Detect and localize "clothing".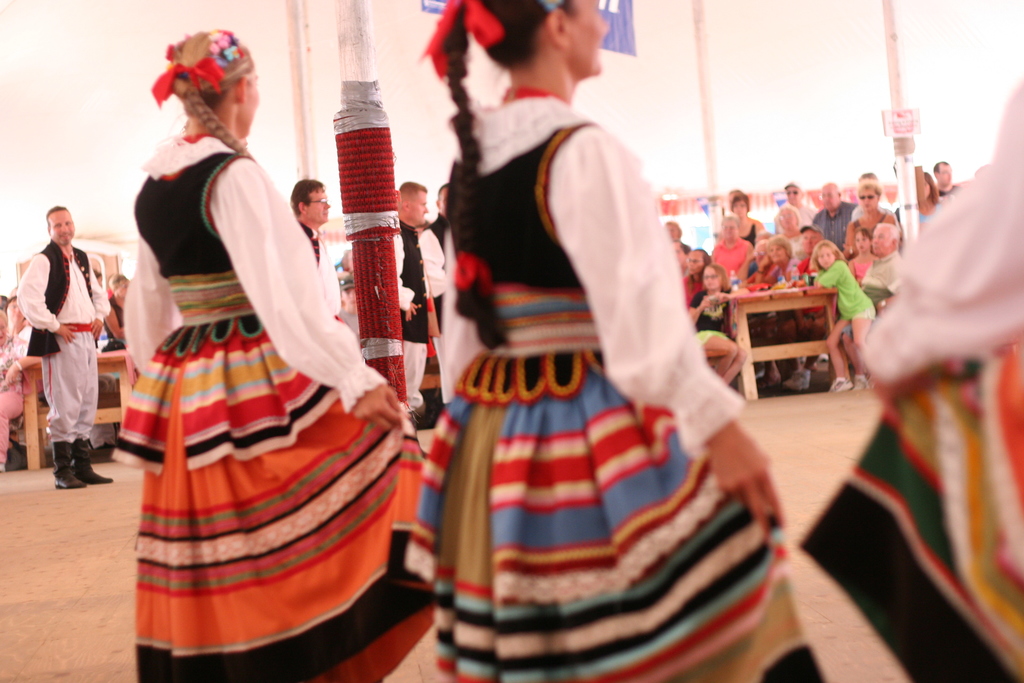
Localized at <bbox>426, 75, 831, 682</bbox>.
